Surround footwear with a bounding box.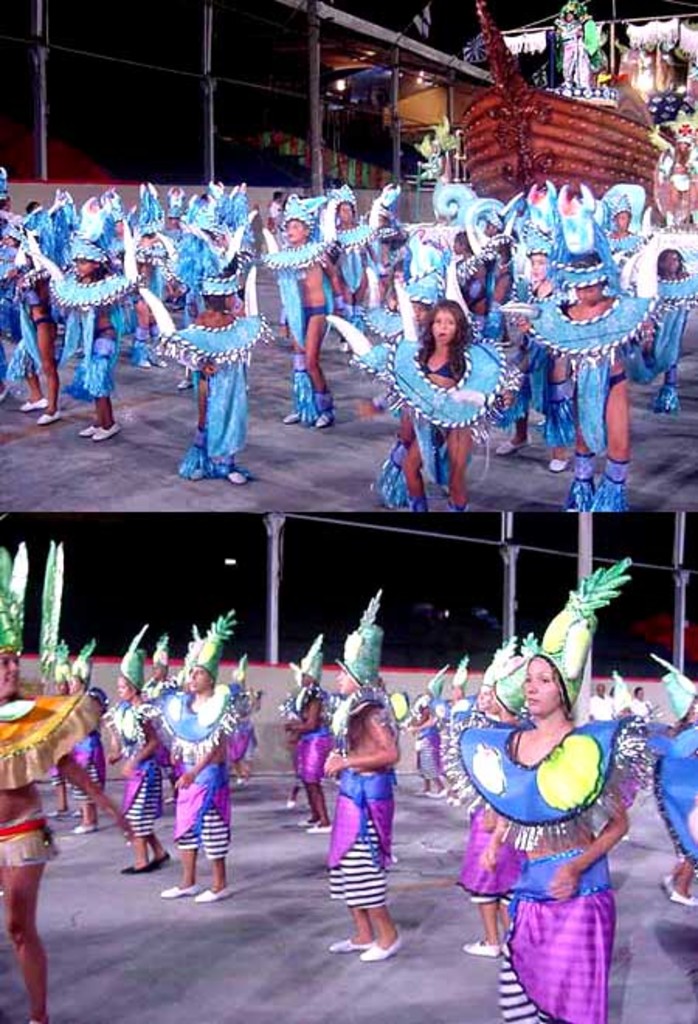
bbox=[90, 425, 124, 448].
